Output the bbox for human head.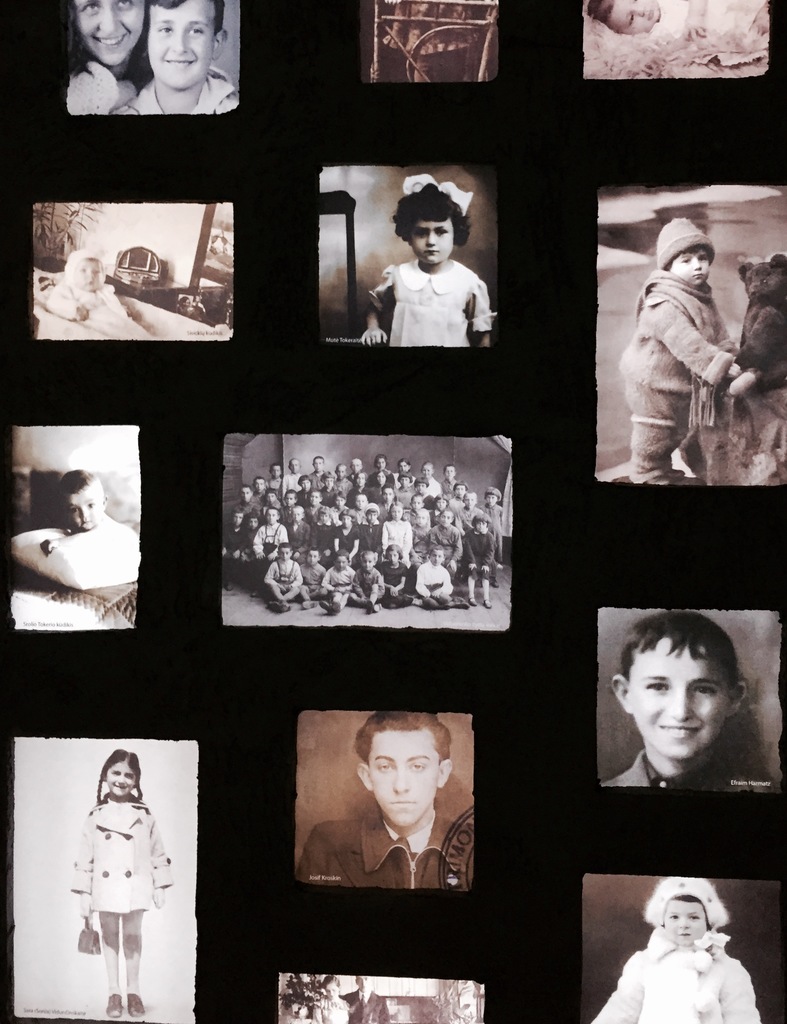
left=309, top=488, right=323, bottom=507.
